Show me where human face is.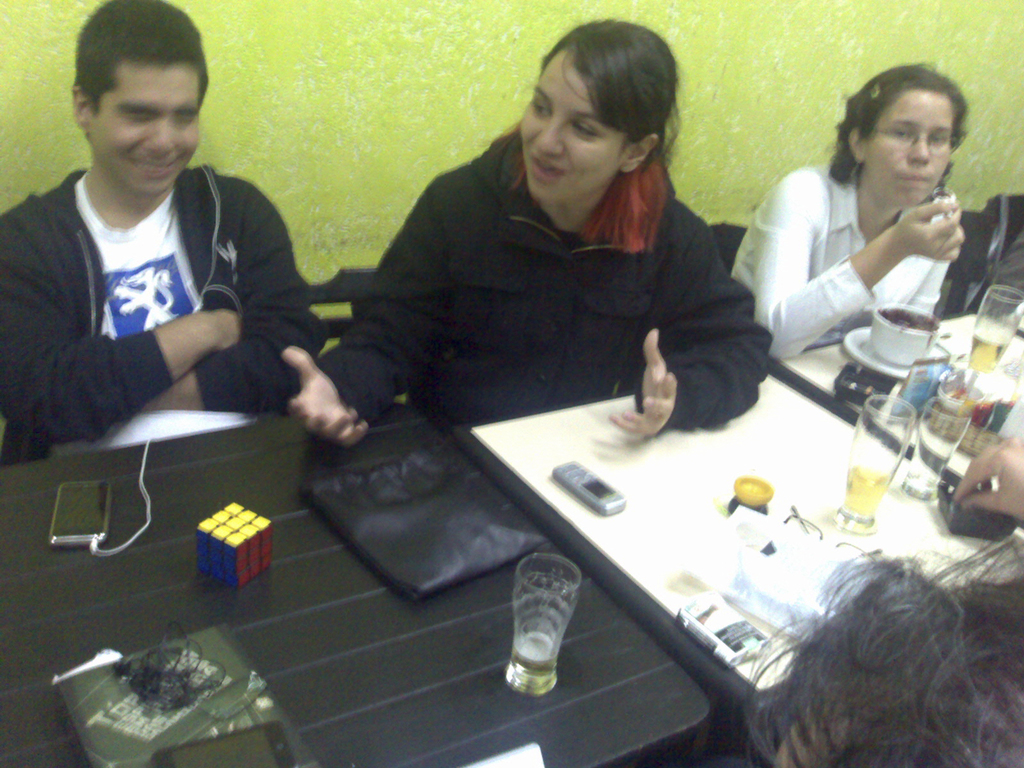
human face is at (x1=872, y1=88, x2=946, y2=207).
